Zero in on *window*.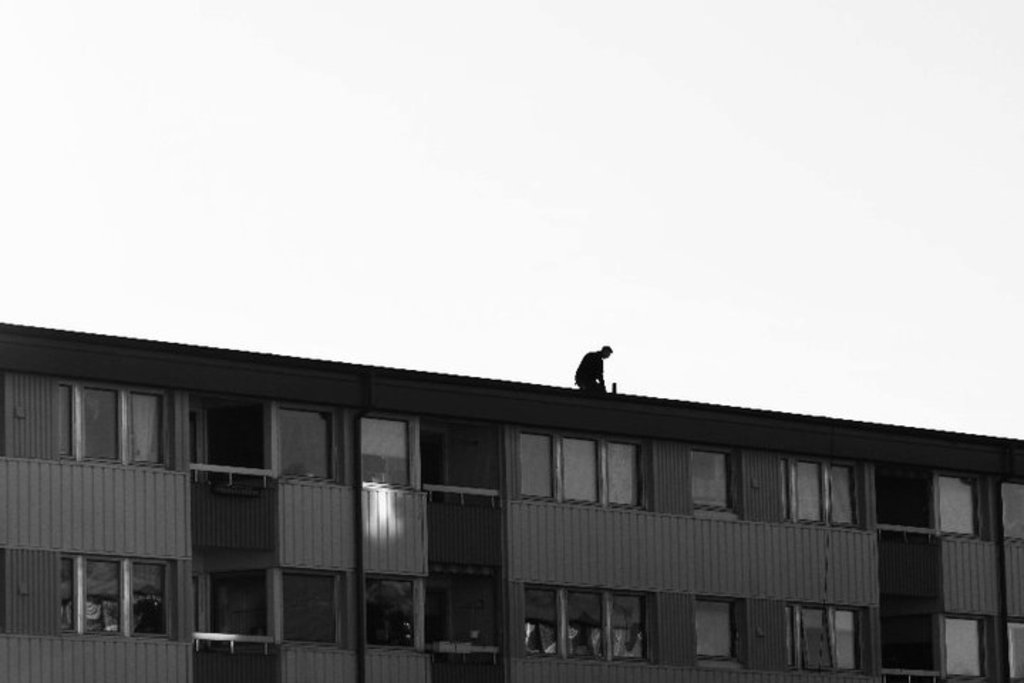
Zeroed in: [690, 445, 731, 514].
